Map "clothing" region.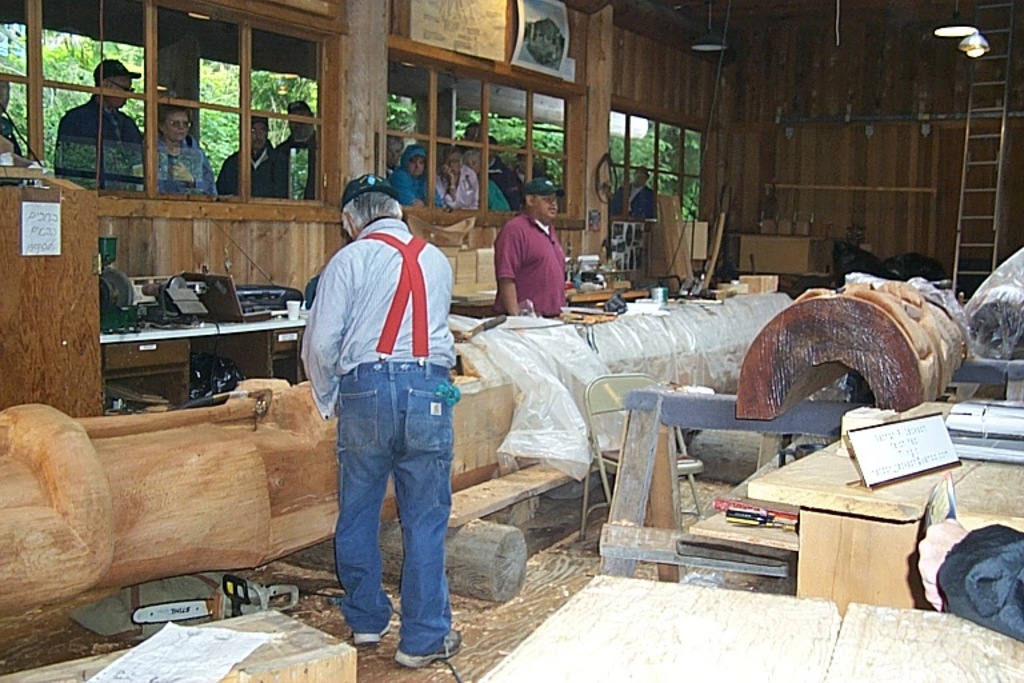
Mapped to l=213, t=153, r=277, b=199.
